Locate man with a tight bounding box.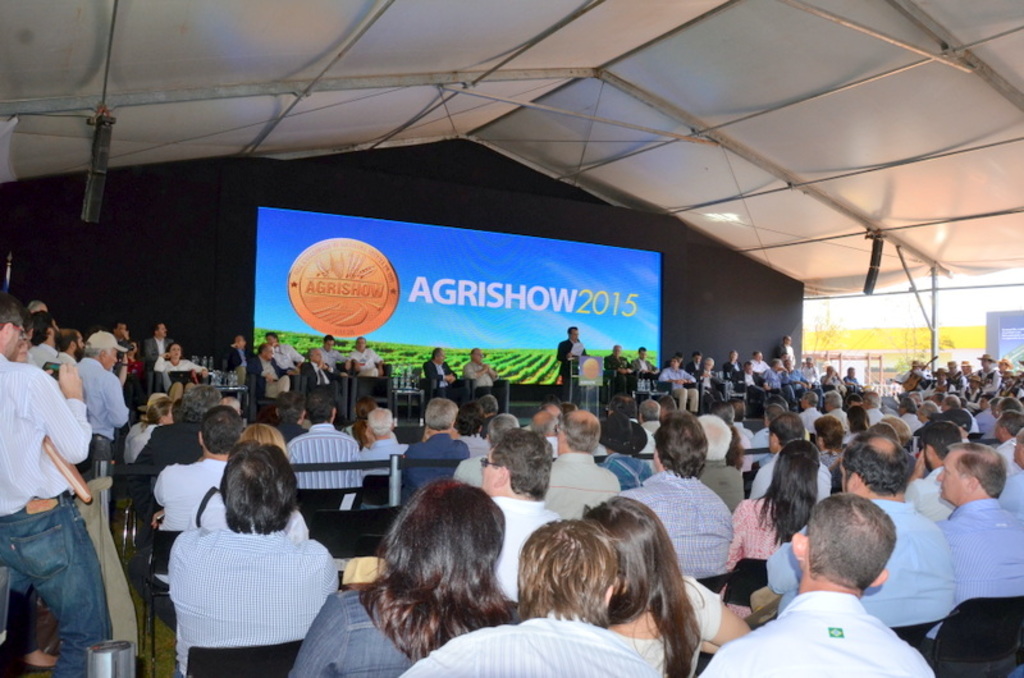
[745,402,792,462].
